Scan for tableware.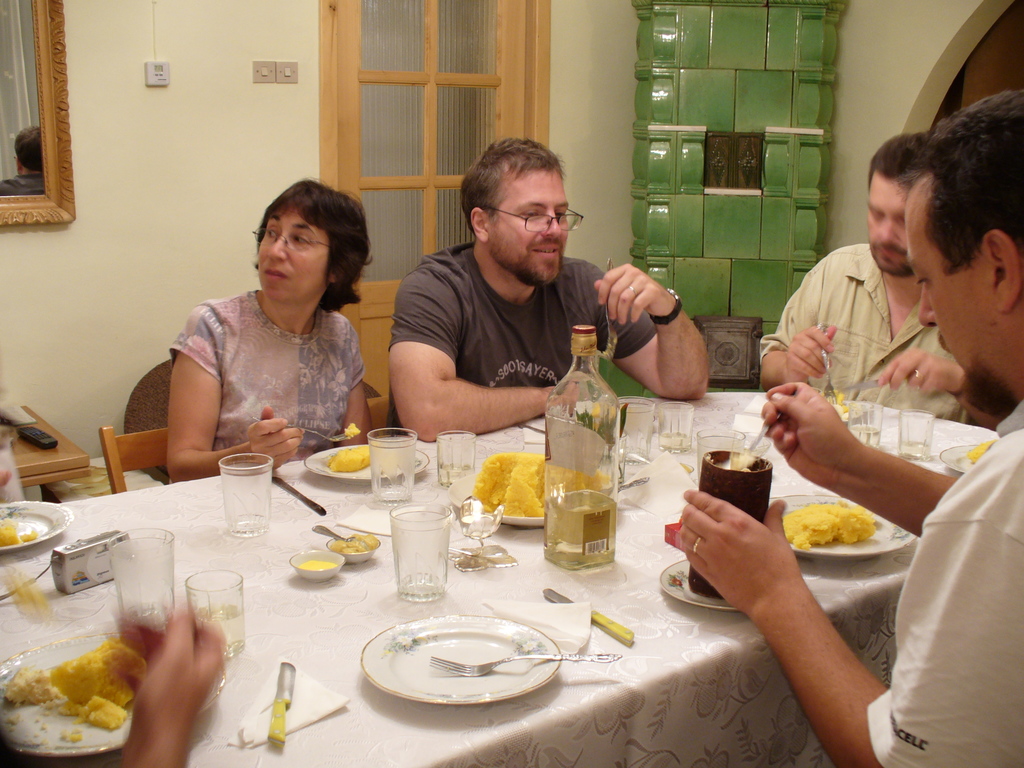
Scan result: <bbox>819, 326, 837, 408</bbox>.
